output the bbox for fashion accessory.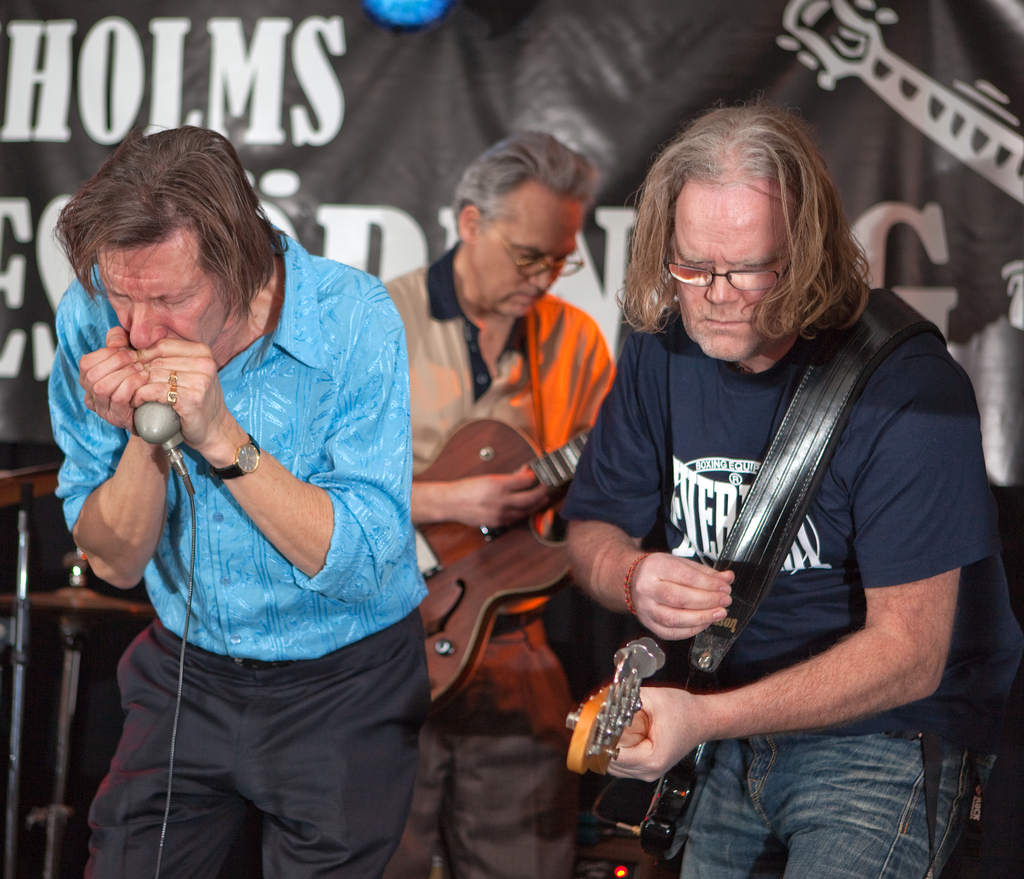
x1=169 y1=370 x2=180 y2=379.
